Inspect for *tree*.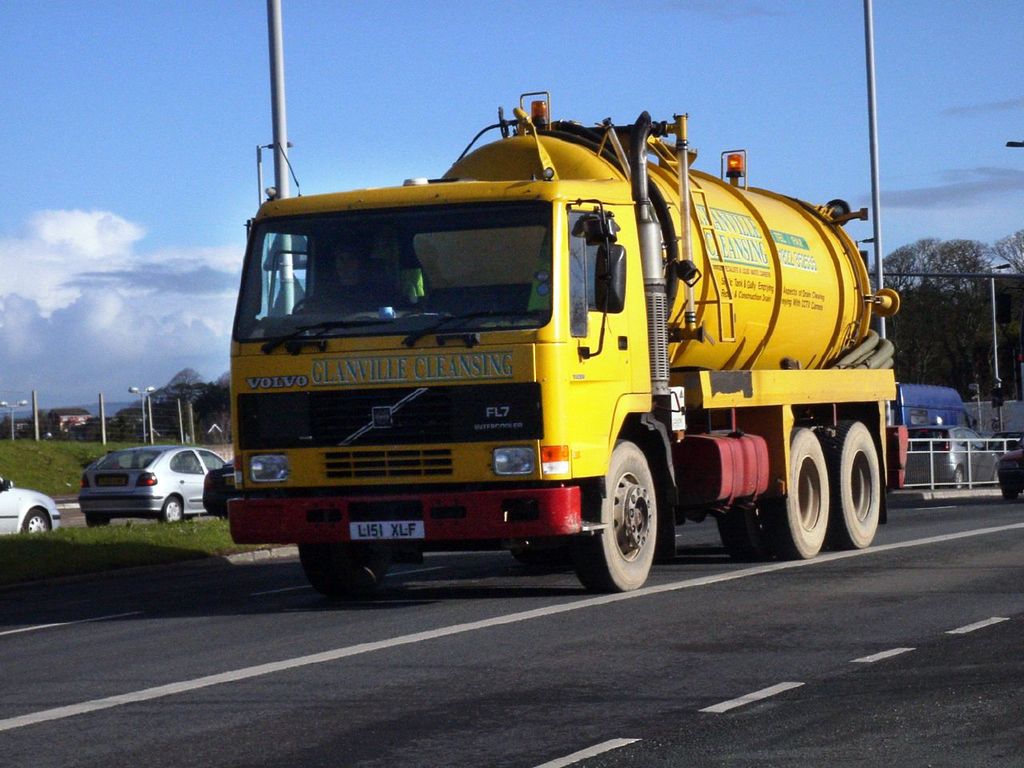
Inspection: 866/230/1000/389.
